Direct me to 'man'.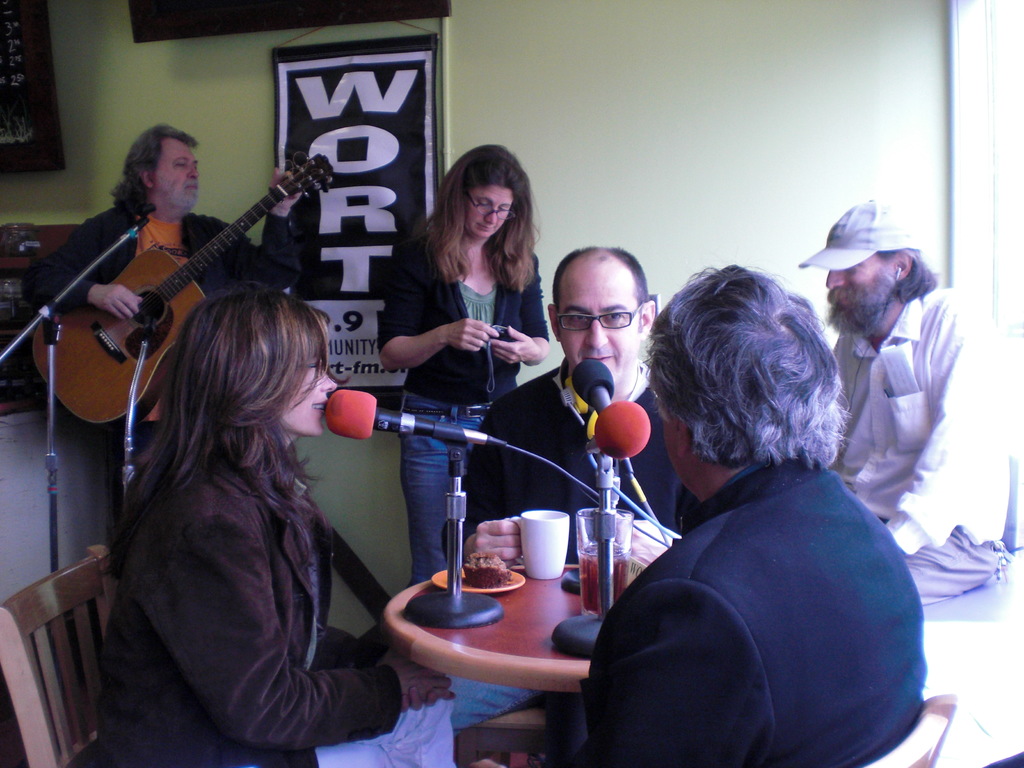
Direction: bbox(18, 122, 298, 545).
